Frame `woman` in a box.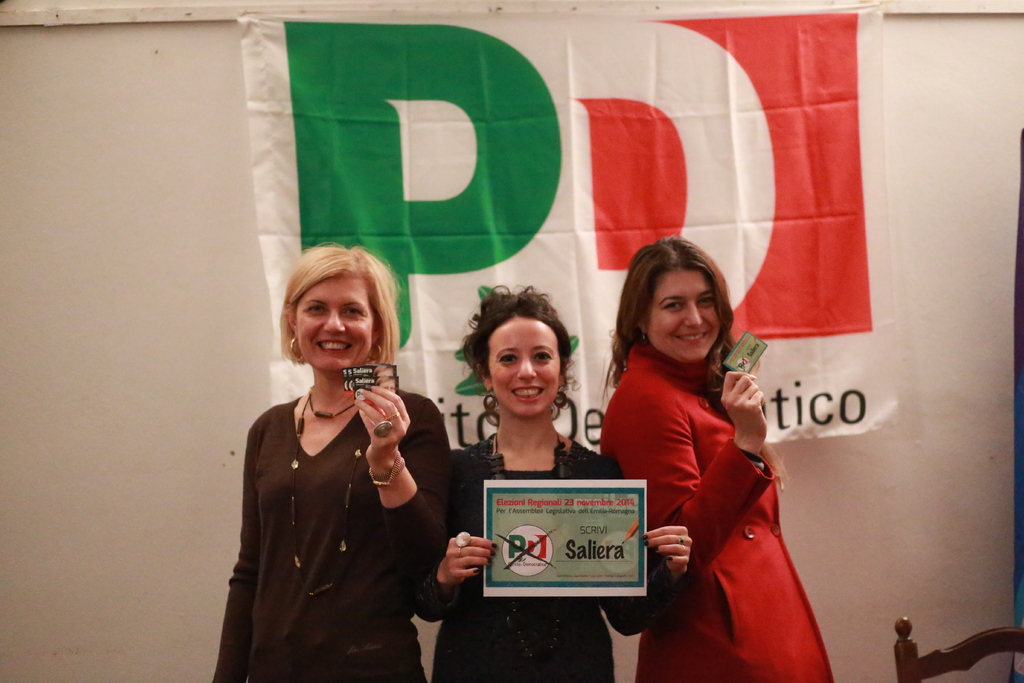
[211,242,454,682].
